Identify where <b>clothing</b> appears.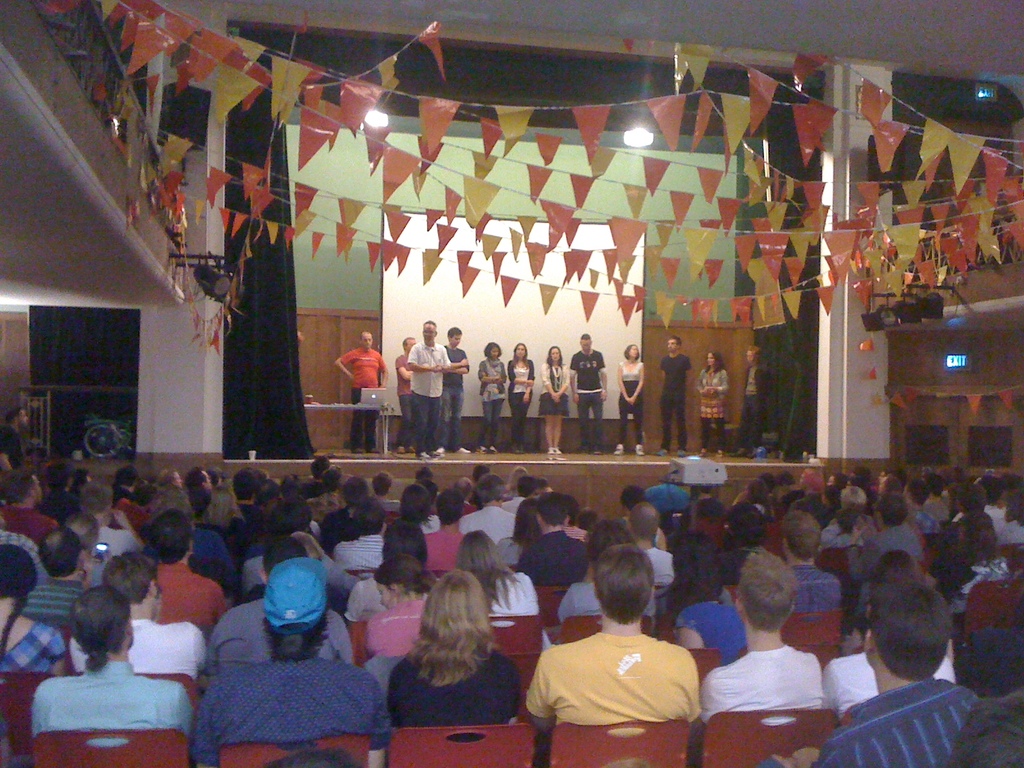
Appears at box(909, 506, 941, 538).
